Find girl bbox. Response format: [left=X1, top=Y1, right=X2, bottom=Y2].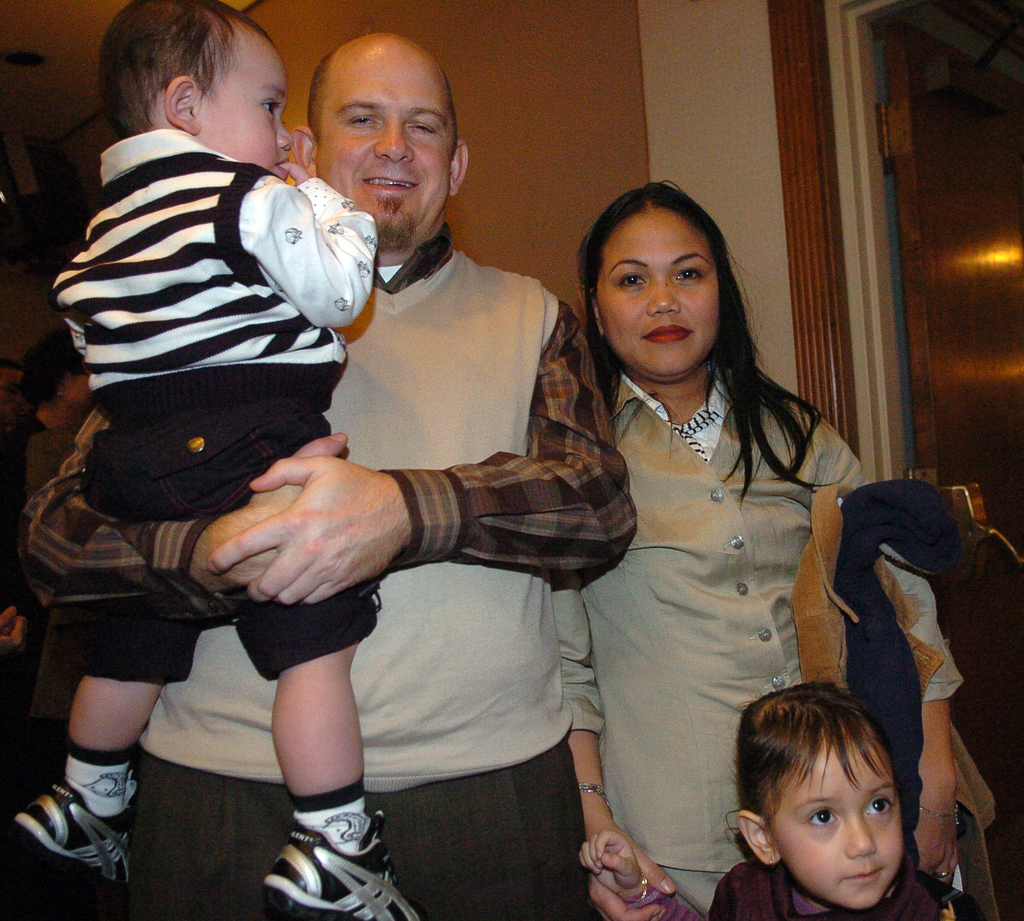
[left=706, top=680, right=986, bottom=920].
